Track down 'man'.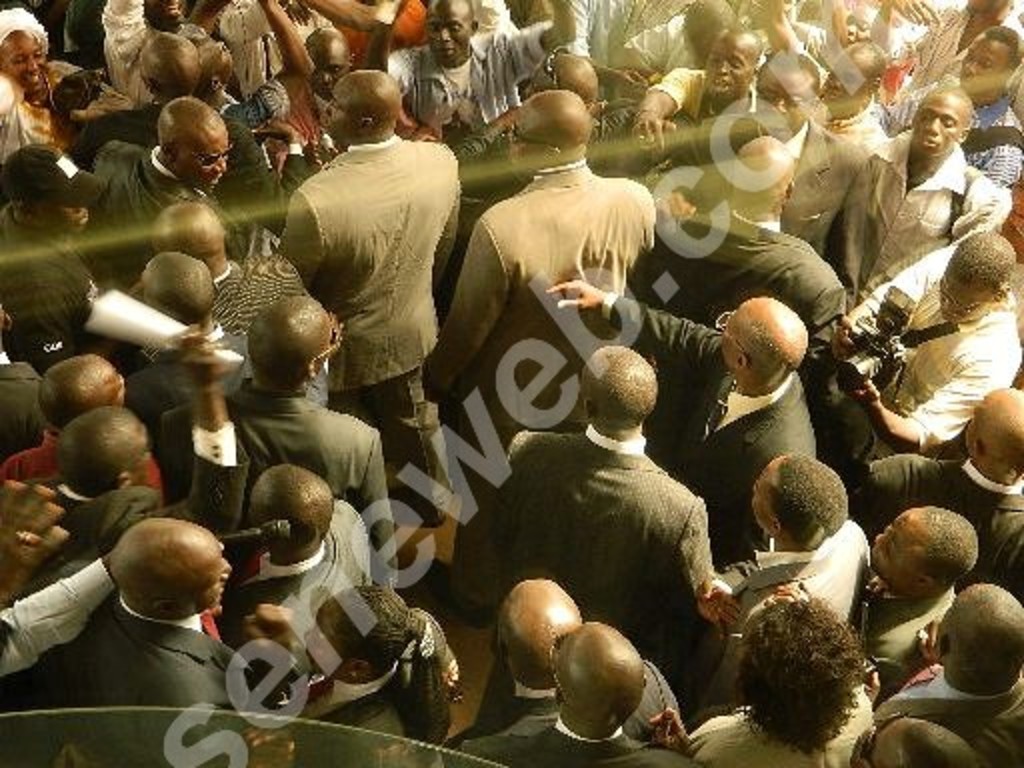
Tracked to bbox=[224, 456, 384, 660].
